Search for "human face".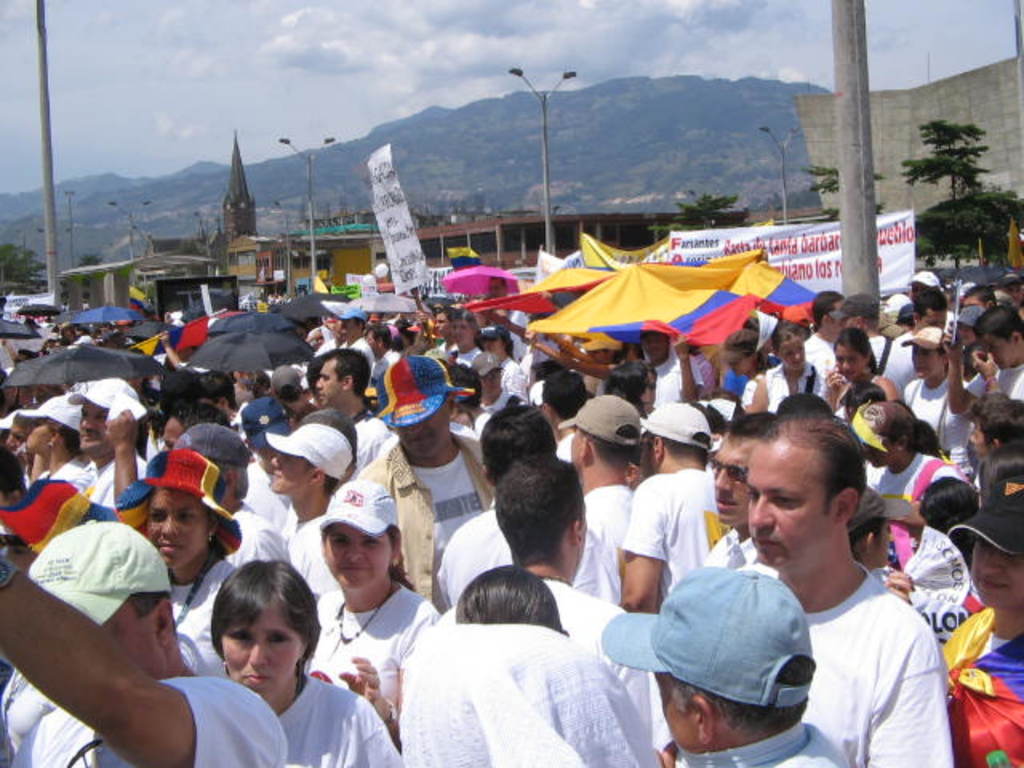
Found at Rect(837, 344, 861, 381).
